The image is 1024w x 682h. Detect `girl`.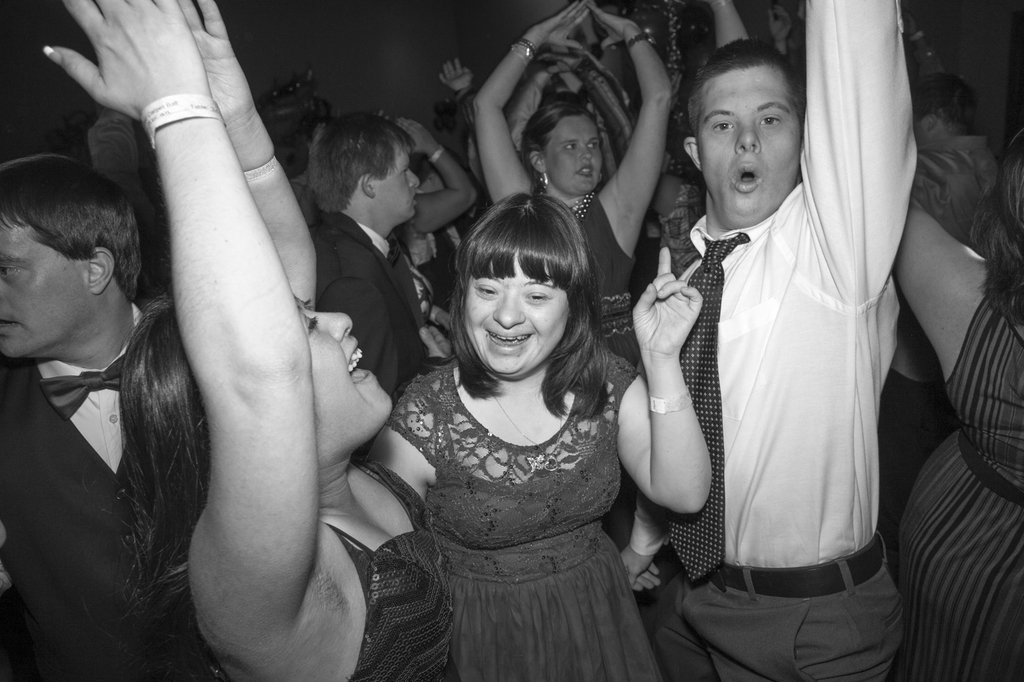
Detection: 37:0:451:681.
